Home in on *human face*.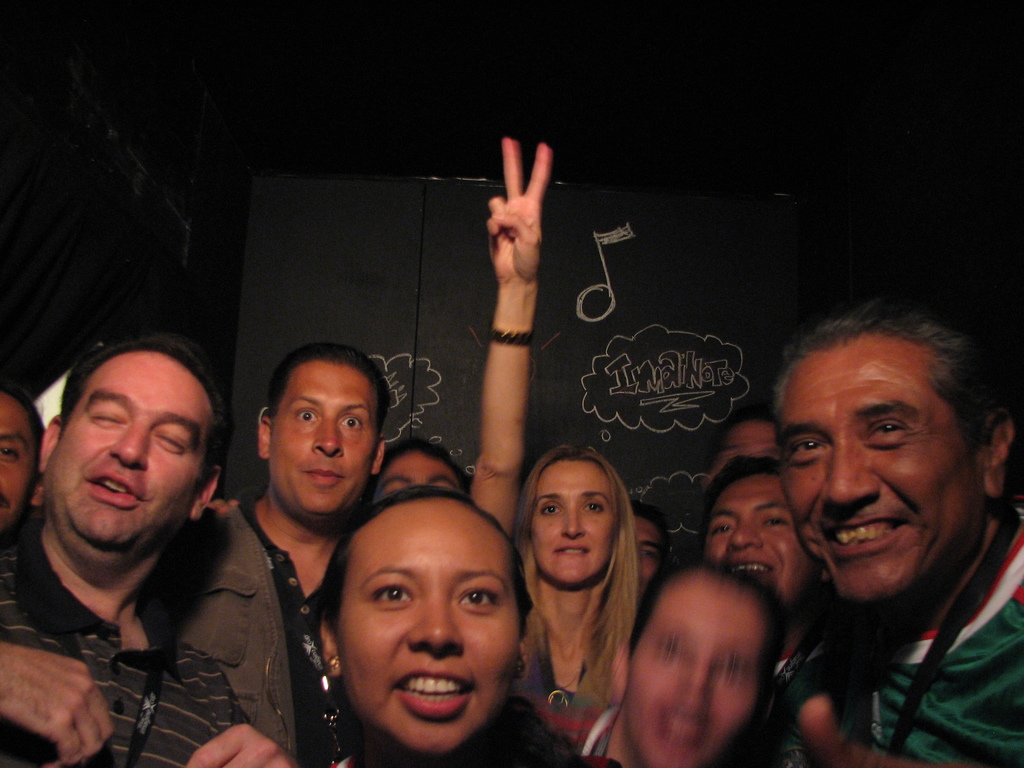
Homed in at 525,461,615,586.
